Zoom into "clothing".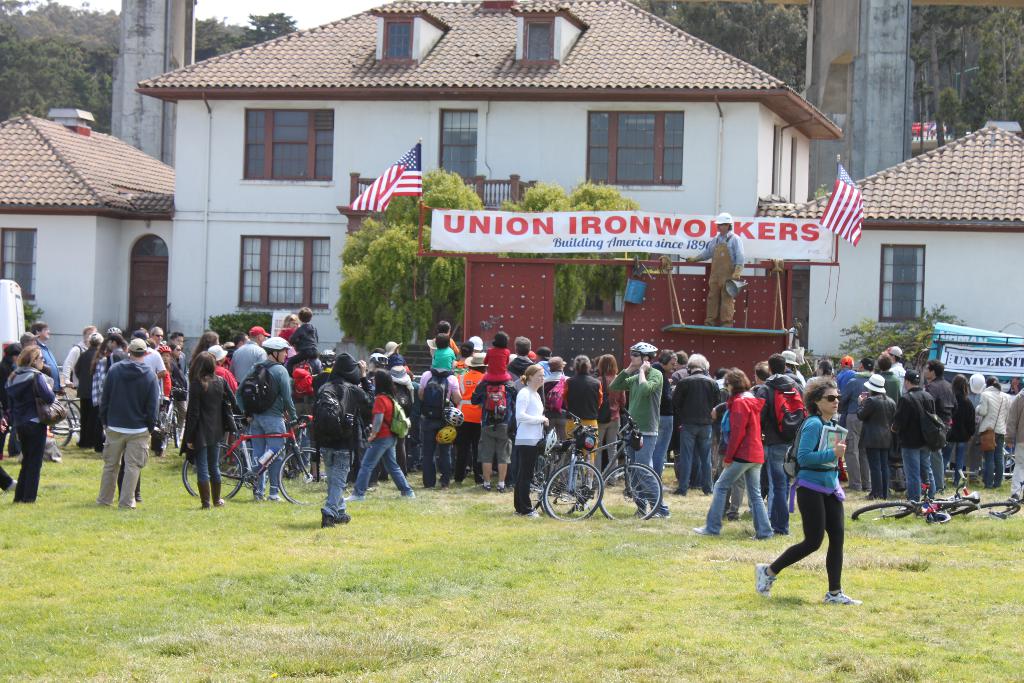
Zoom target: (99, 360, 176, 516).
